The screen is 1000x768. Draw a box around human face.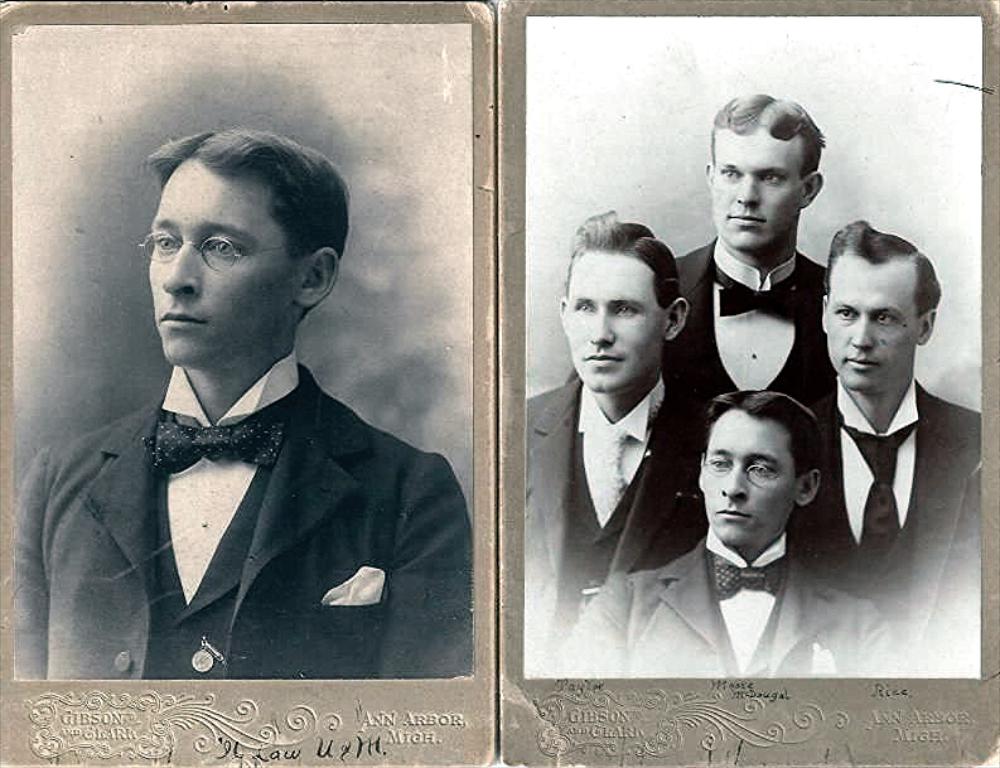
(828,252,918,388).
